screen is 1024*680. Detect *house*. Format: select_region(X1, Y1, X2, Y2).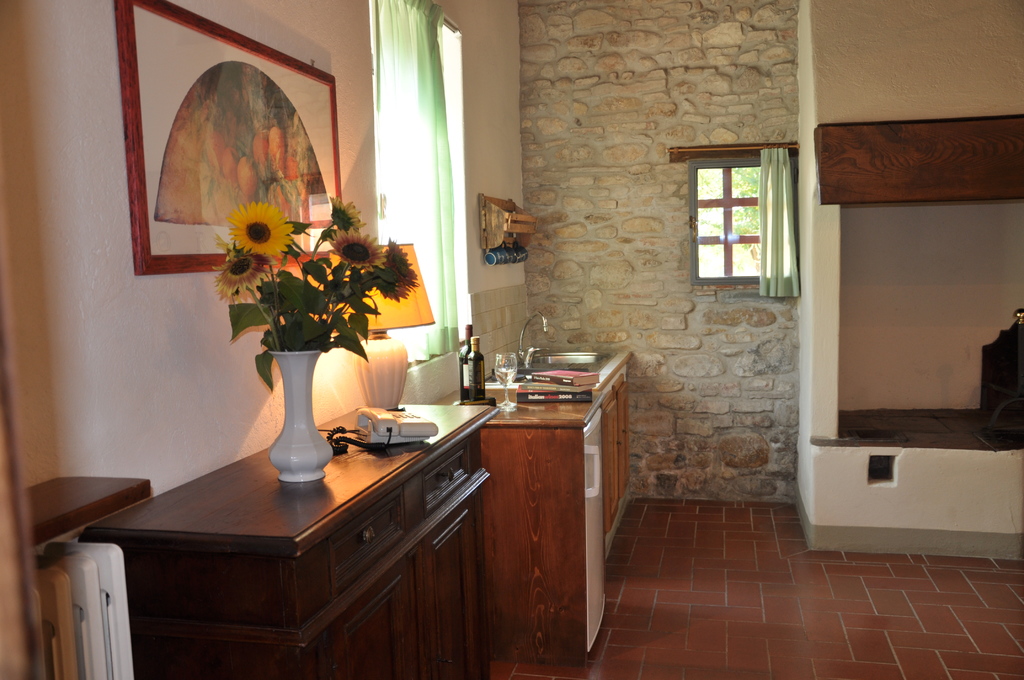
select_region(0, 0, 1023, 654).
